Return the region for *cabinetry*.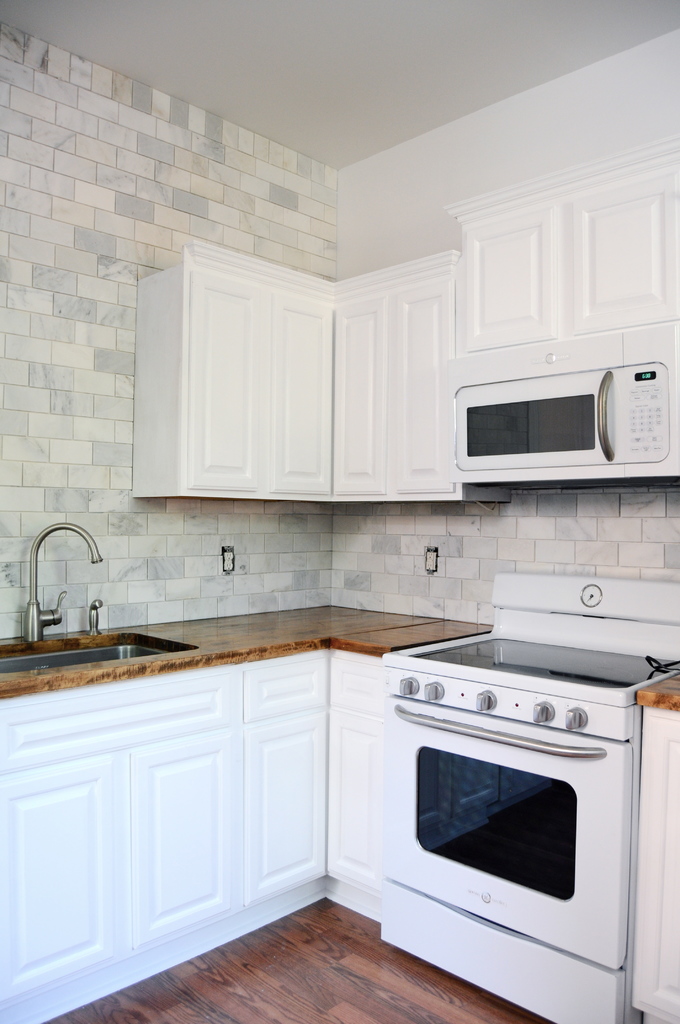
{"left": 464, "top": 209, "right": 553, "bottom": 346}.
